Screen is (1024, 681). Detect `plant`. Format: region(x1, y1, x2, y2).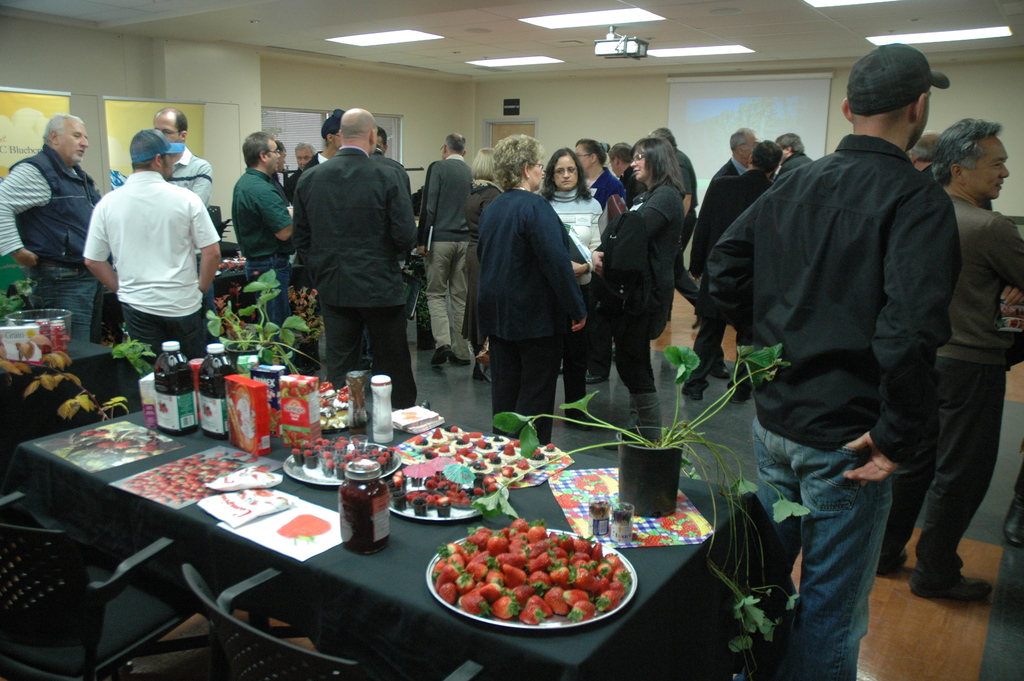
region(0, 292, 43, 316).
